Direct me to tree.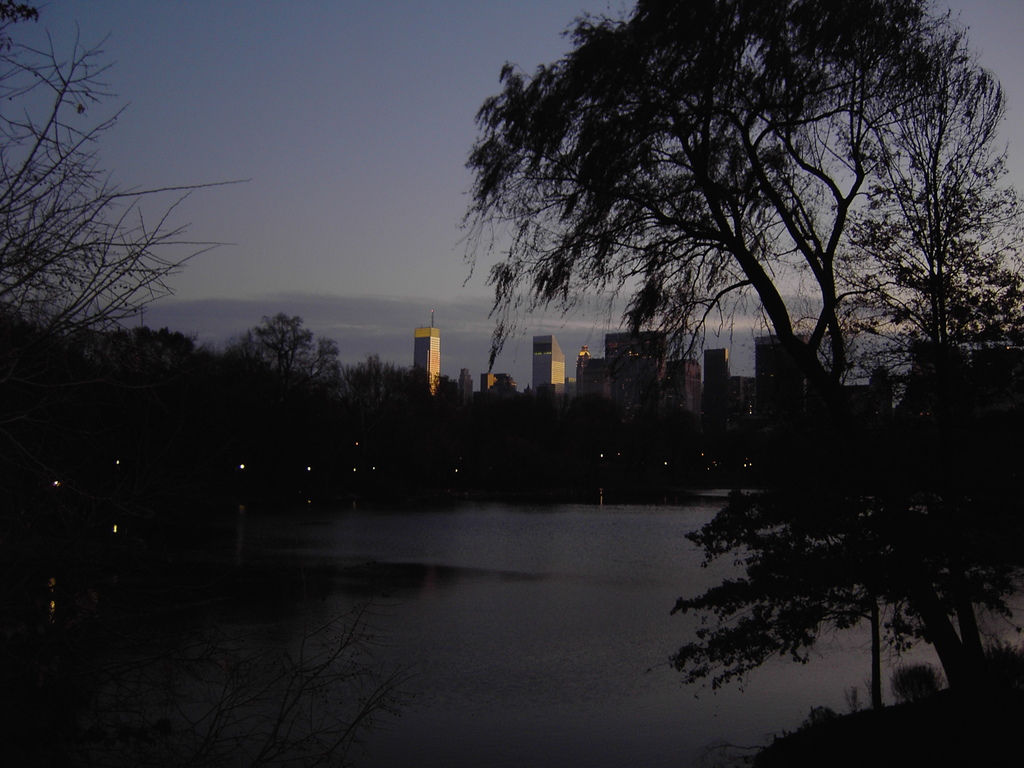
Direction: 641, 385, 1023, 722.
